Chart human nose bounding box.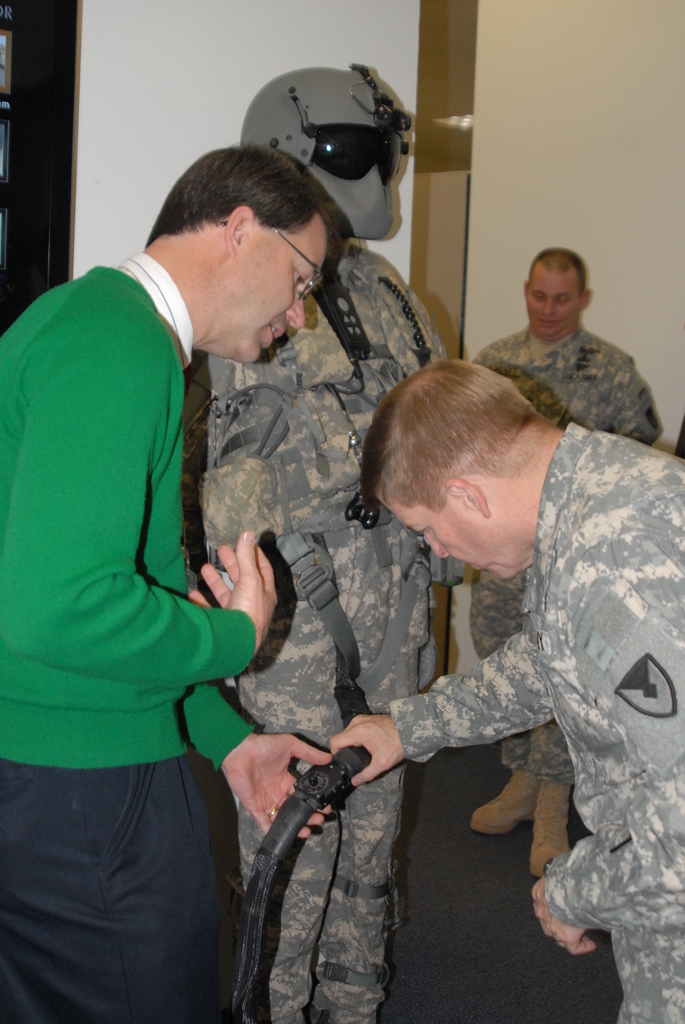
Charted: select_region(539, 298, 555, 316).
